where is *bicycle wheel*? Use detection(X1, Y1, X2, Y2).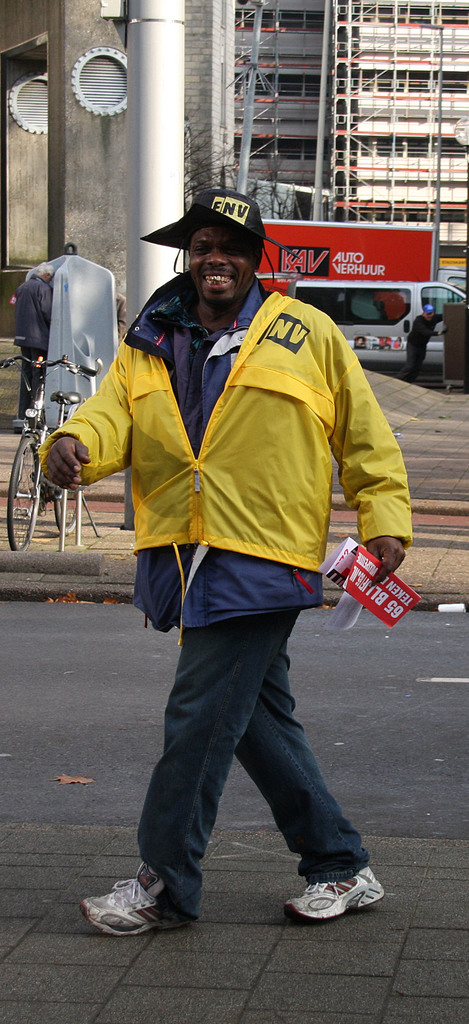
detection(7, 429, 40, 552).
